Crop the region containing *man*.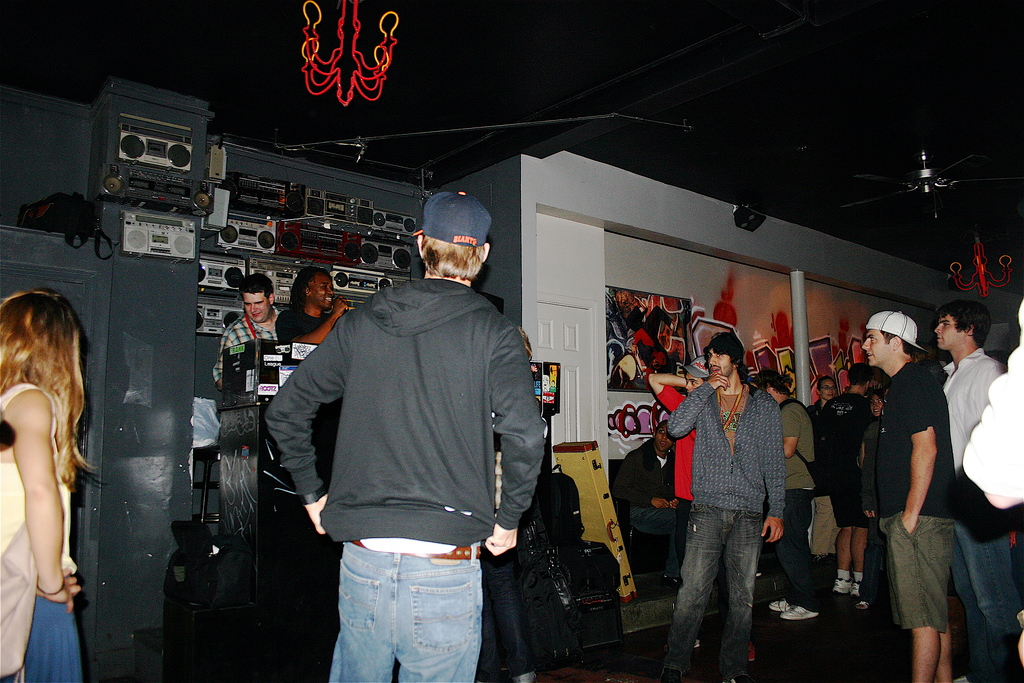
Crop region: 817:361:894:610.
